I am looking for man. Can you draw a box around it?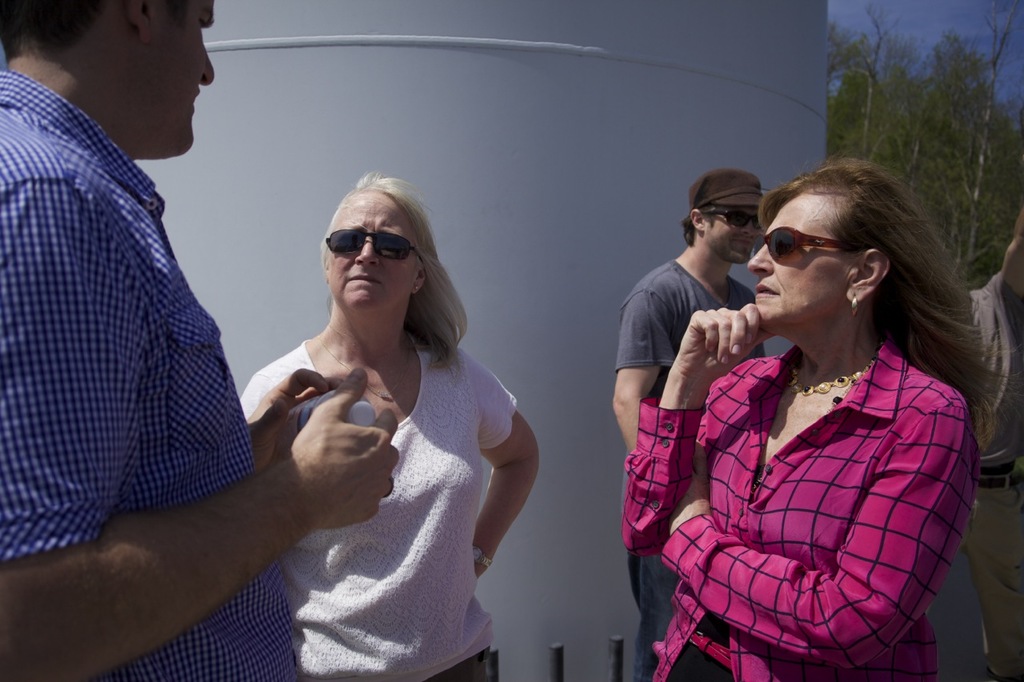
Sure, the bounding box is 607:170:764:681.
